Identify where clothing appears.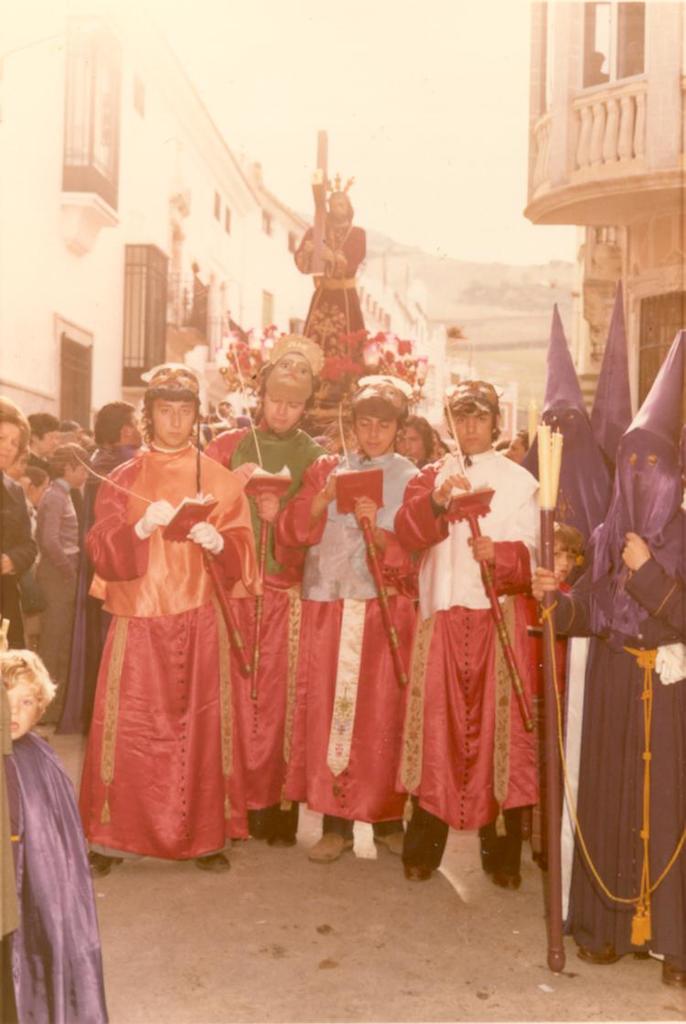
Appears at bbox(0, 744, 112, 1023).
